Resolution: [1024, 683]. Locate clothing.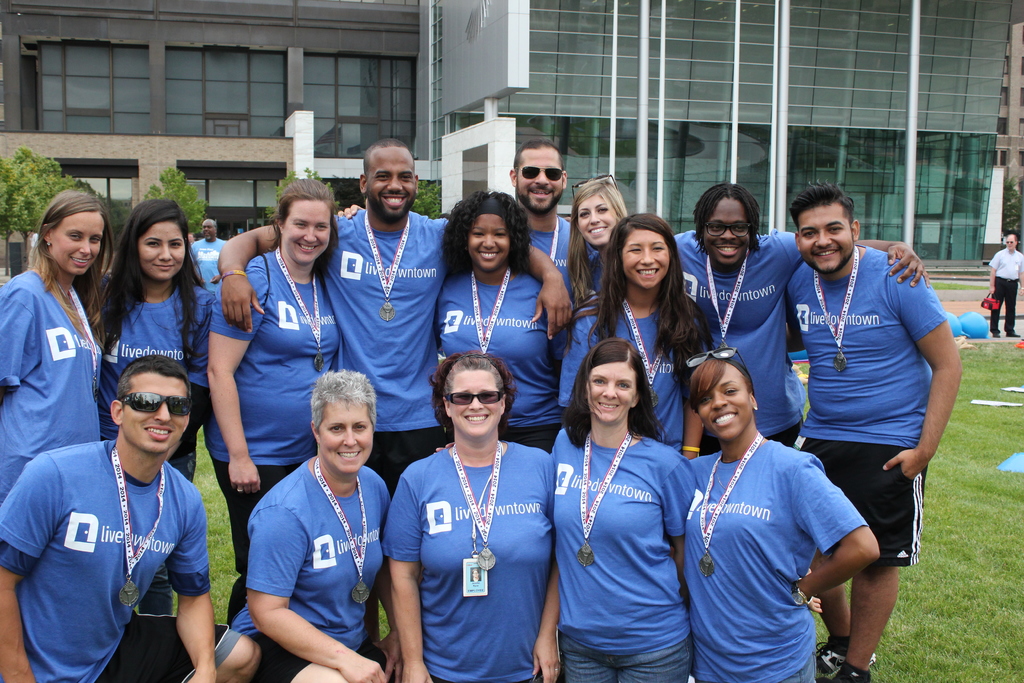
Rect(330, 208, 460, 472).
